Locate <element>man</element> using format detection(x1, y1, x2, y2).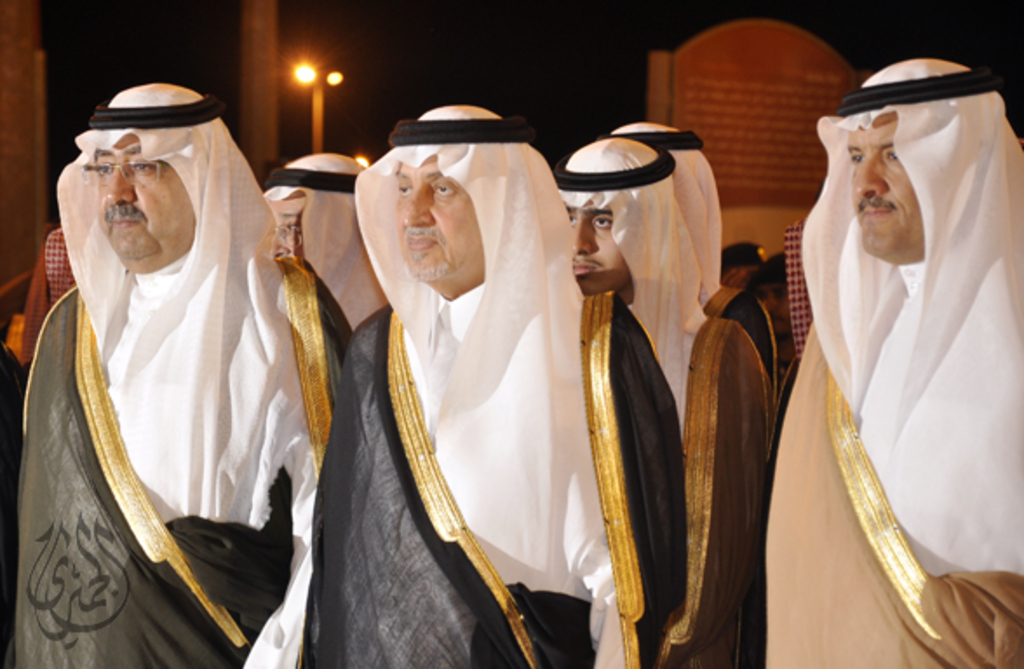
detection(256, 150, 392, 336).
